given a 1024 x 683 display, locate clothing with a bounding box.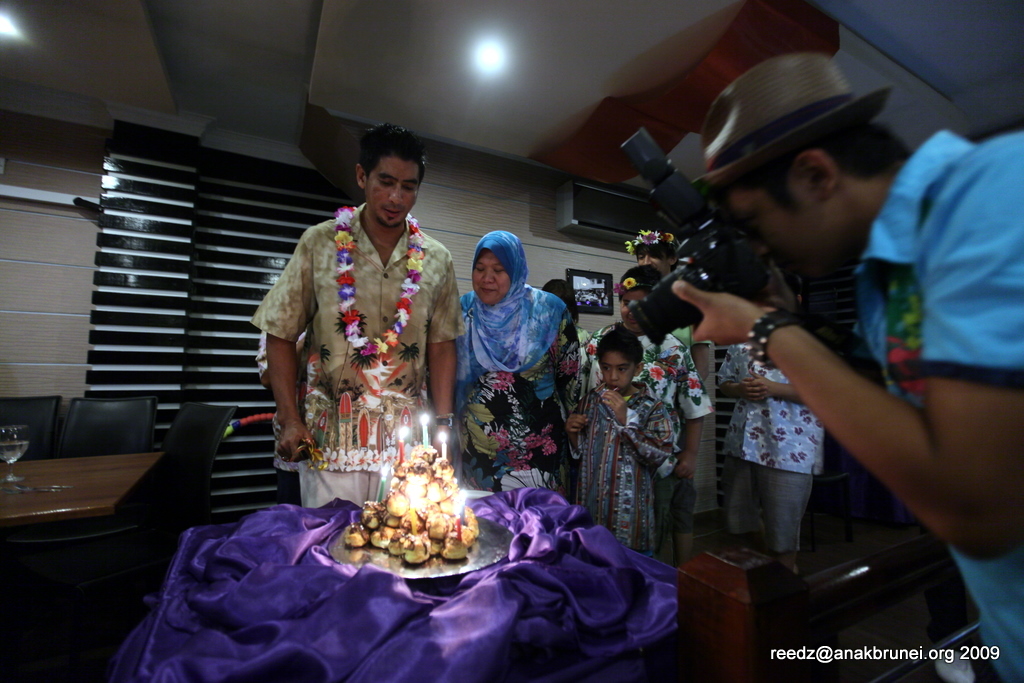
Located: <region>571, 322, 711, 429</region>.
